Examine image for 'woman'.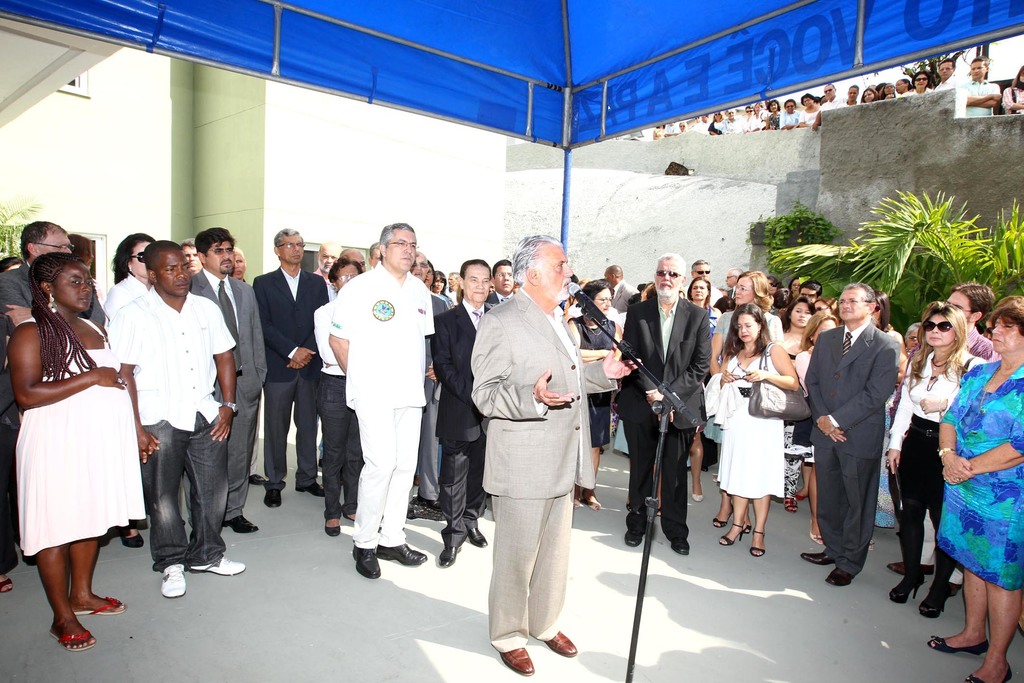
Examination result: <region>705, 269, 783, 542</region>.
